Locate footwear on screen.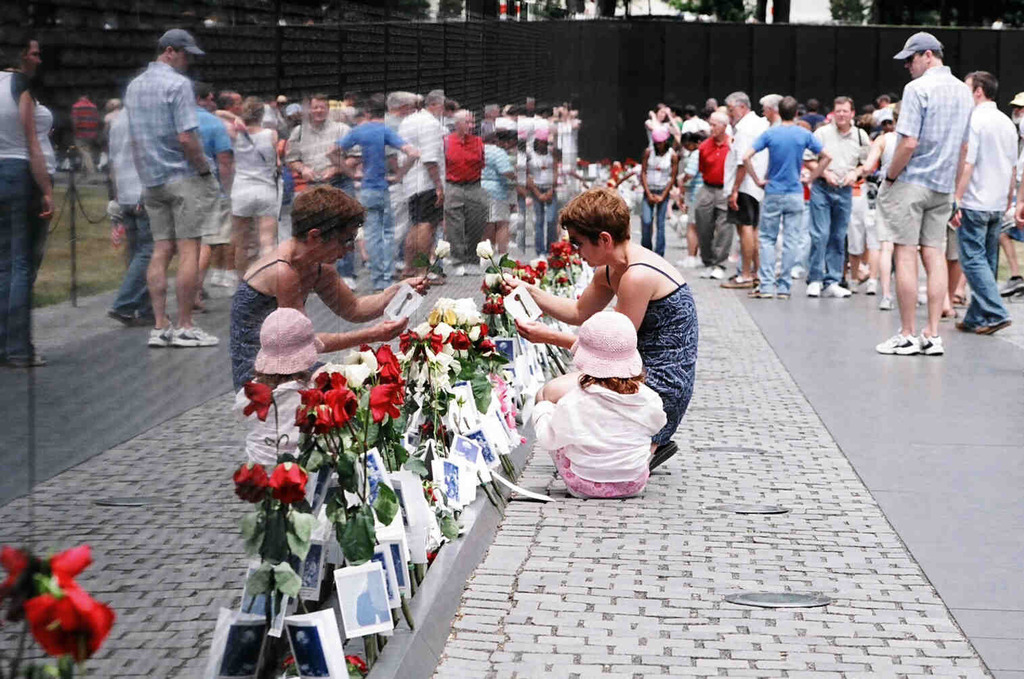
On screen at 747/289/772/299.
